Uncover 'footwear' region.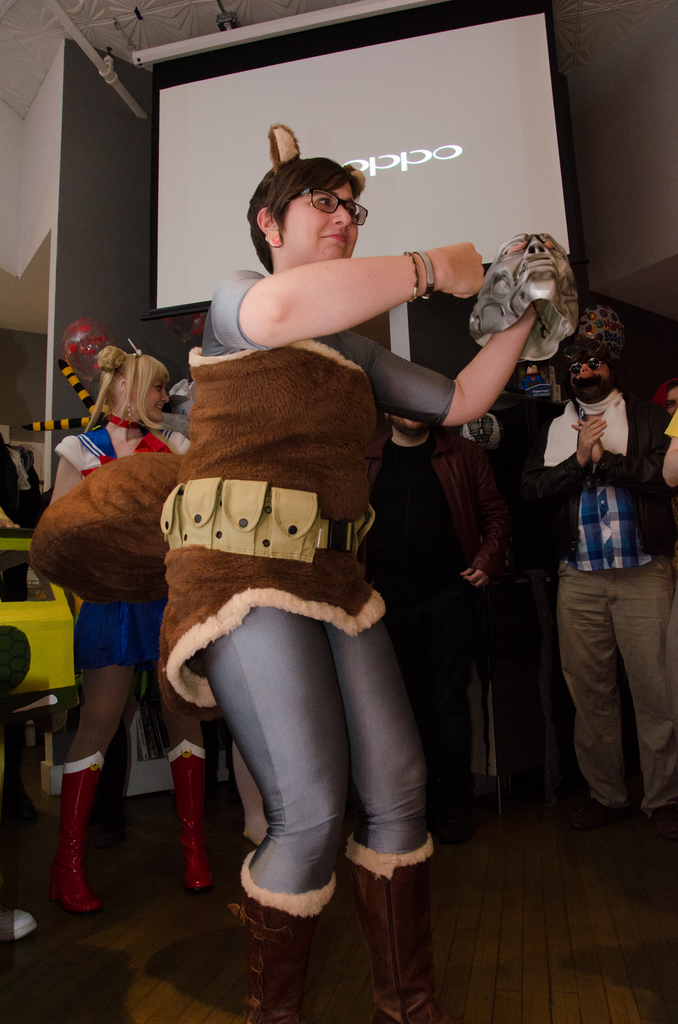
Uncovered: pyautogui.locateOnScreen(579, 794, 640, 843).
